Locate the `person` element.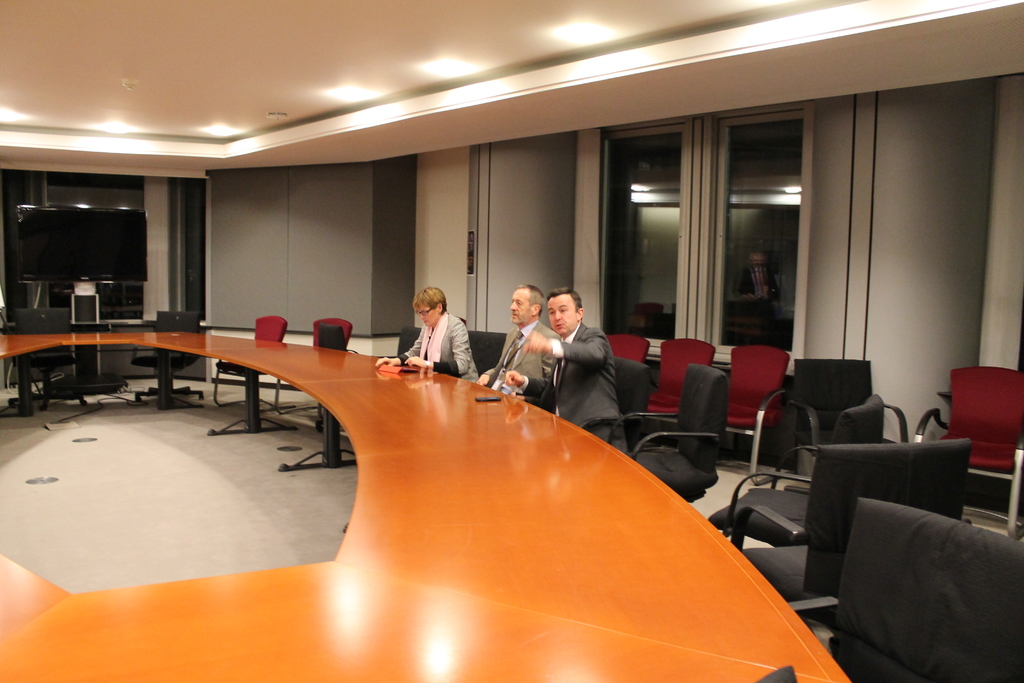
Element bbox: {"left": 399, "top": 286, "right": 470, "bottom": 386}.
